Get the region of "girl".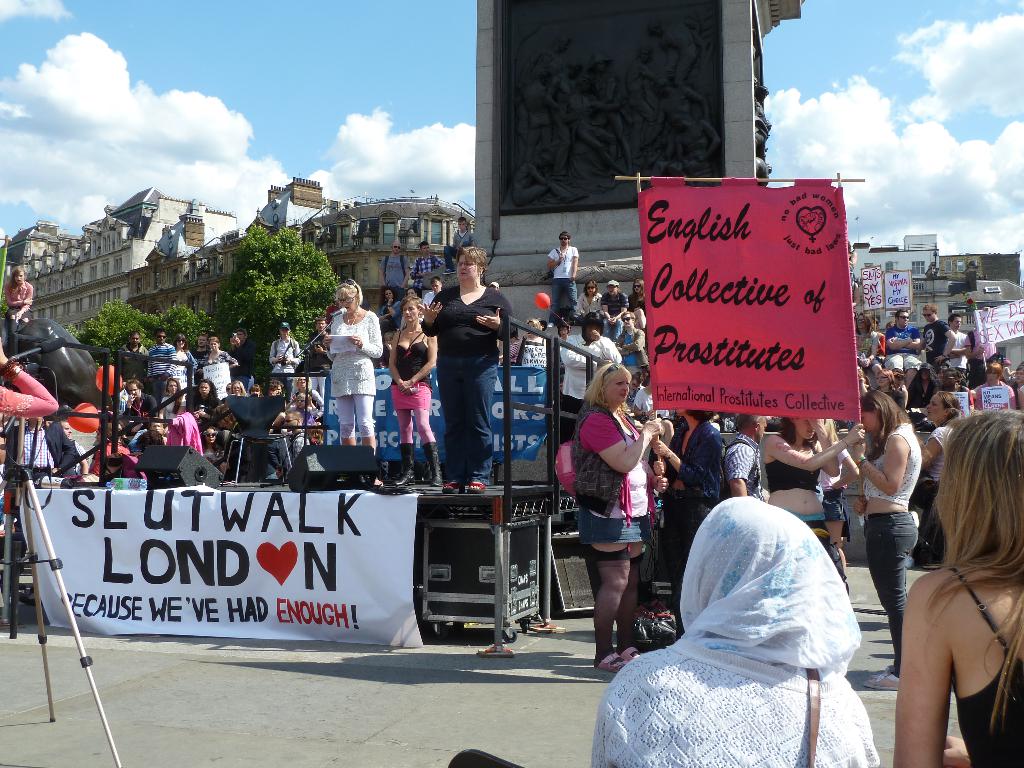
rect(852, 314, 882, 377).
